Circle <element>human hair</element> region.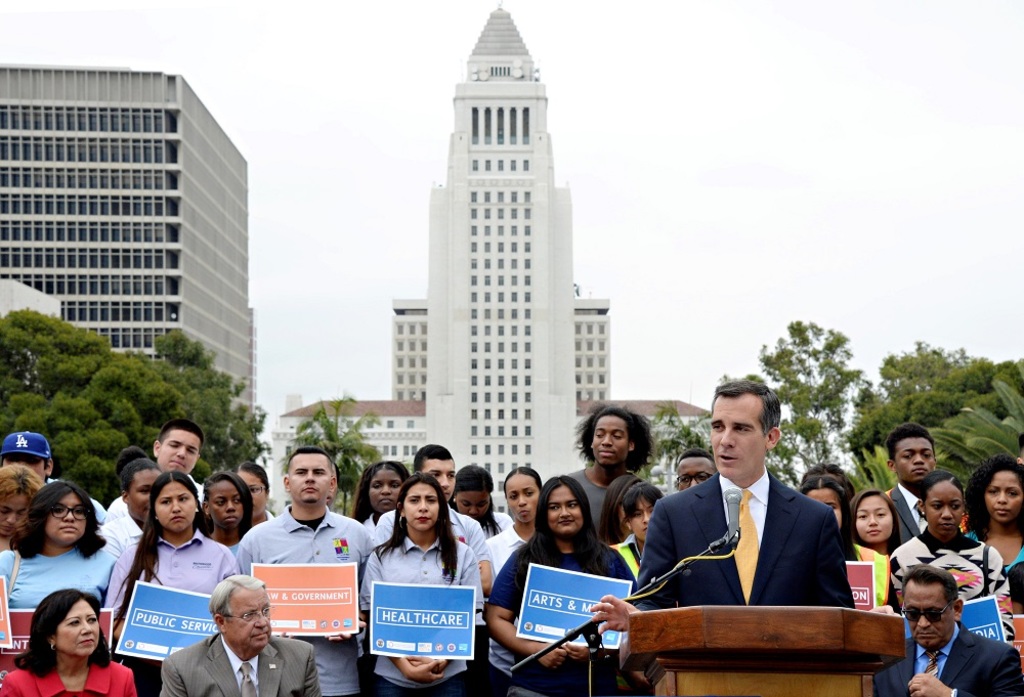
Region: (x1=116, y1=444, x2=146, y2=474).
